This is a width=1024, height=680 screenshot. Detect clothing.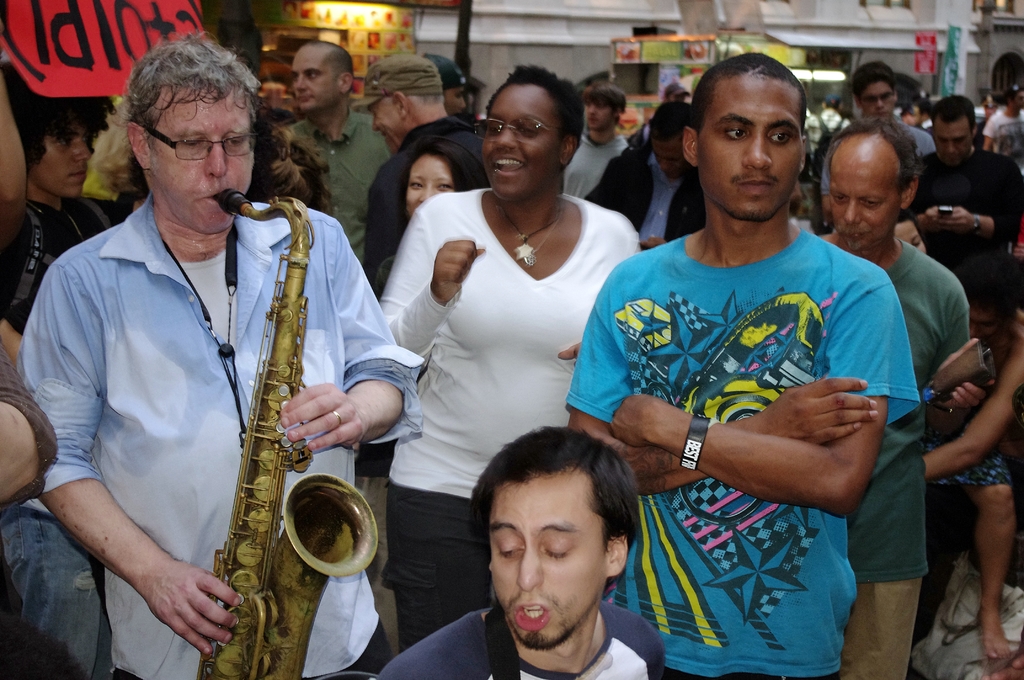
Rect(812, 114, 941, 196).
